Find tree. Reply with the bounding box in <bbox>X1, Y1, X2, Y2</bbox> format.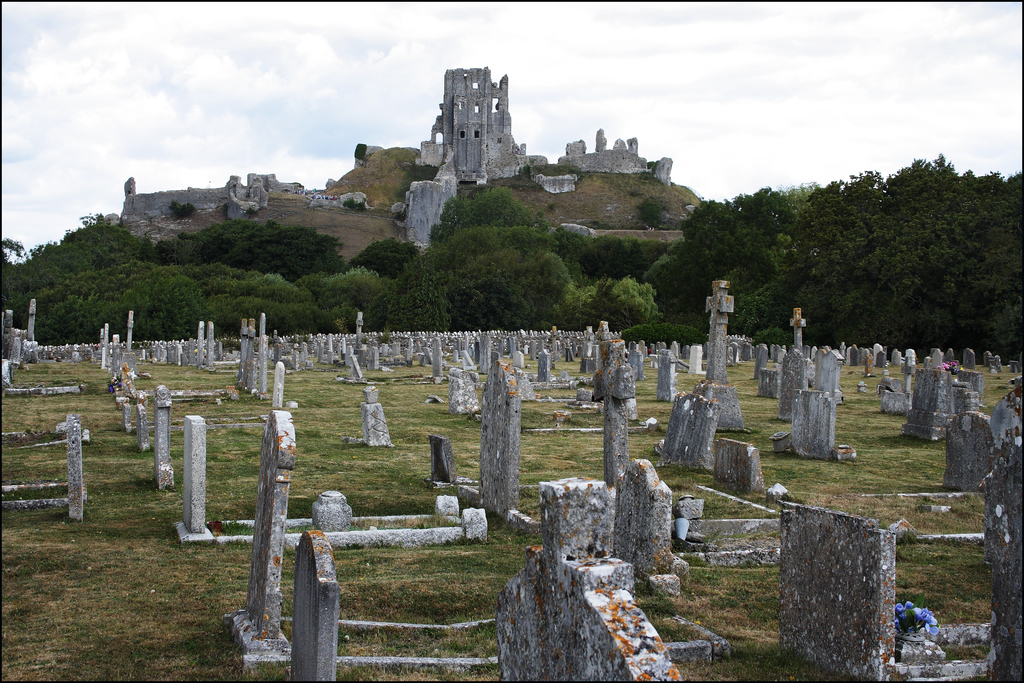
<bbox>639, 199, 665, 226</bbox>.
